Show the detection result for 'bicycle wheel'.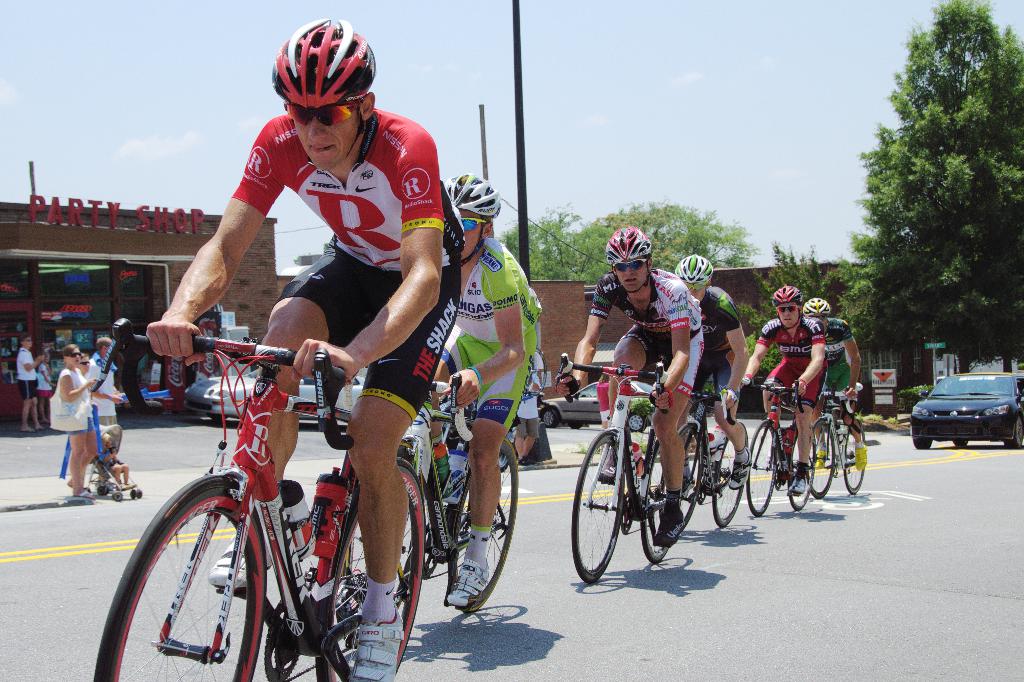
pyautogui.locateOnScreen(712, 421, 749, 528).
